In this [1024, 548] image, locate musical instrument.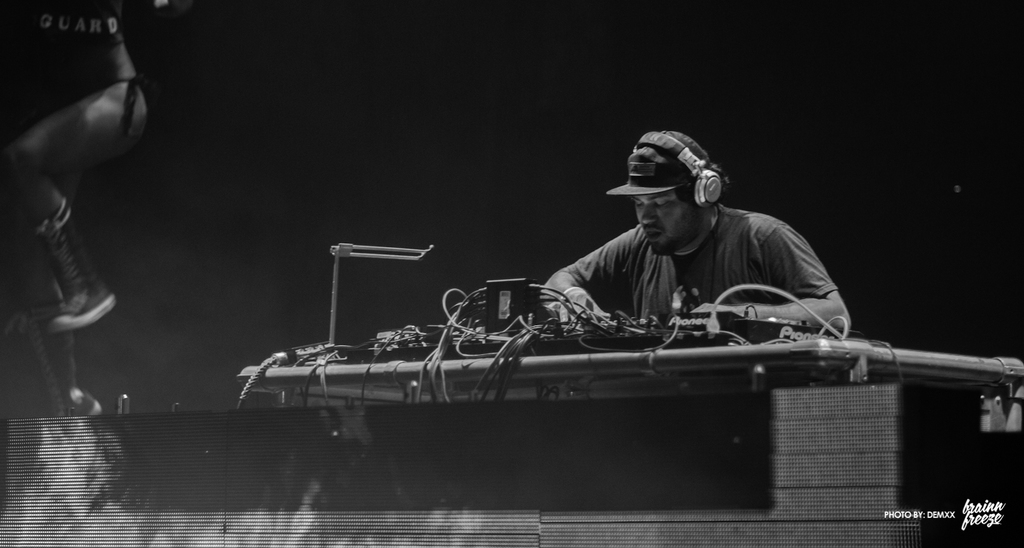
Bounding box: 236/242/1023/414.
